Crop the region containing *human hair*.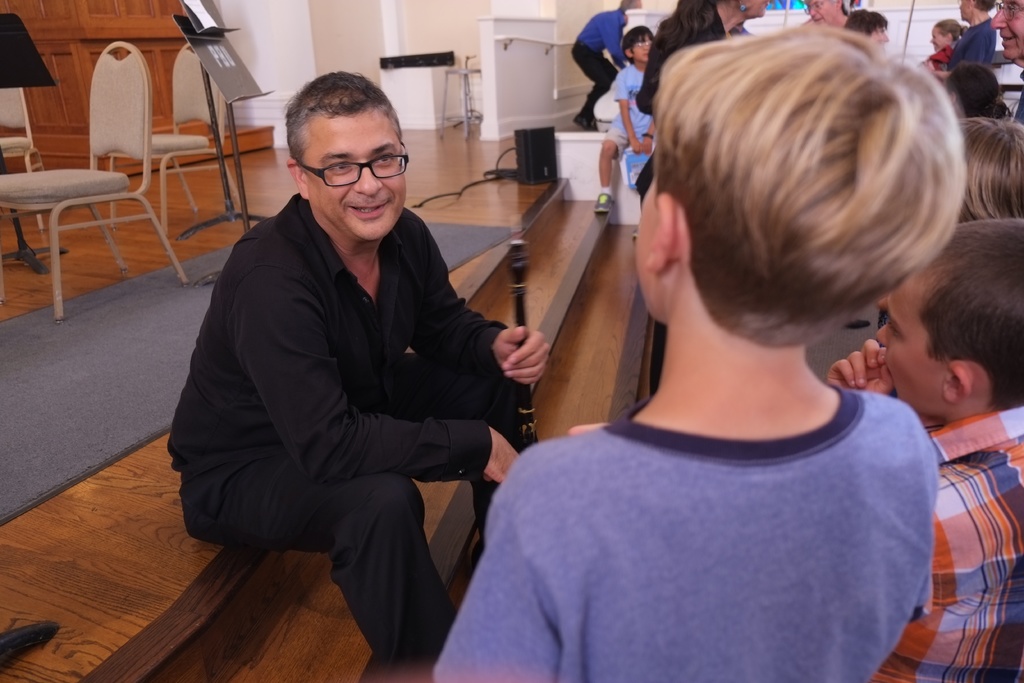
Crop region: locate(957, 114, 1023, 229).
